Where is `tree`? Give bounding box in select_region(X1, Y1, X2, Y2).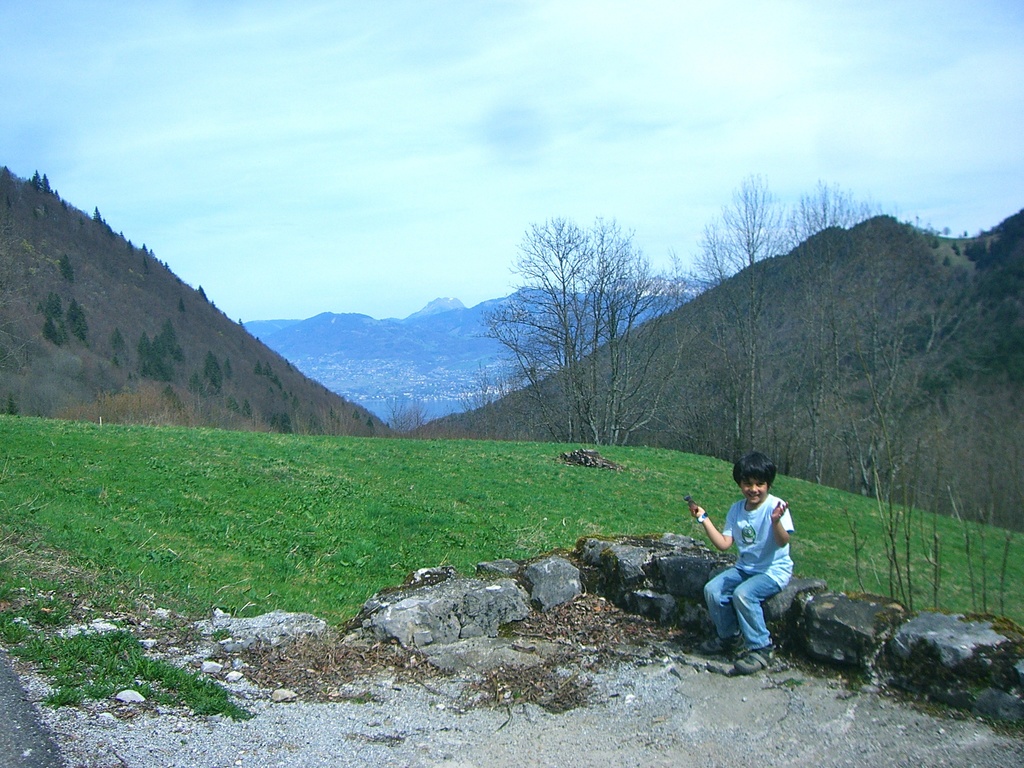
select_region(42, 175, 55, 196).
